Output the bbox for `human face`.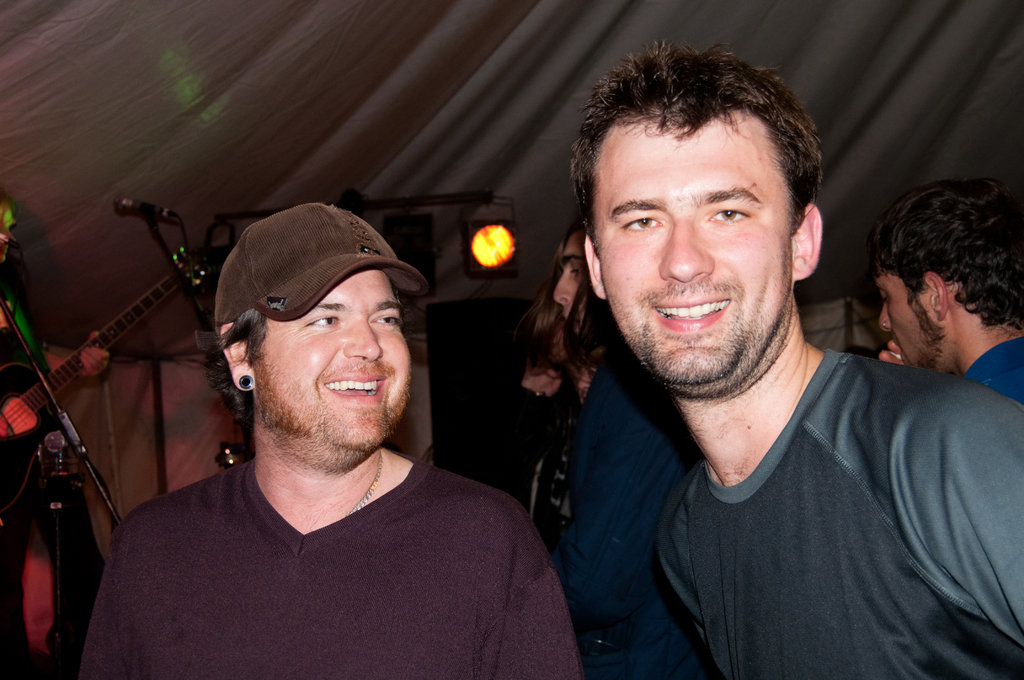
(left=876, top=270, right=956, bottom=371).
